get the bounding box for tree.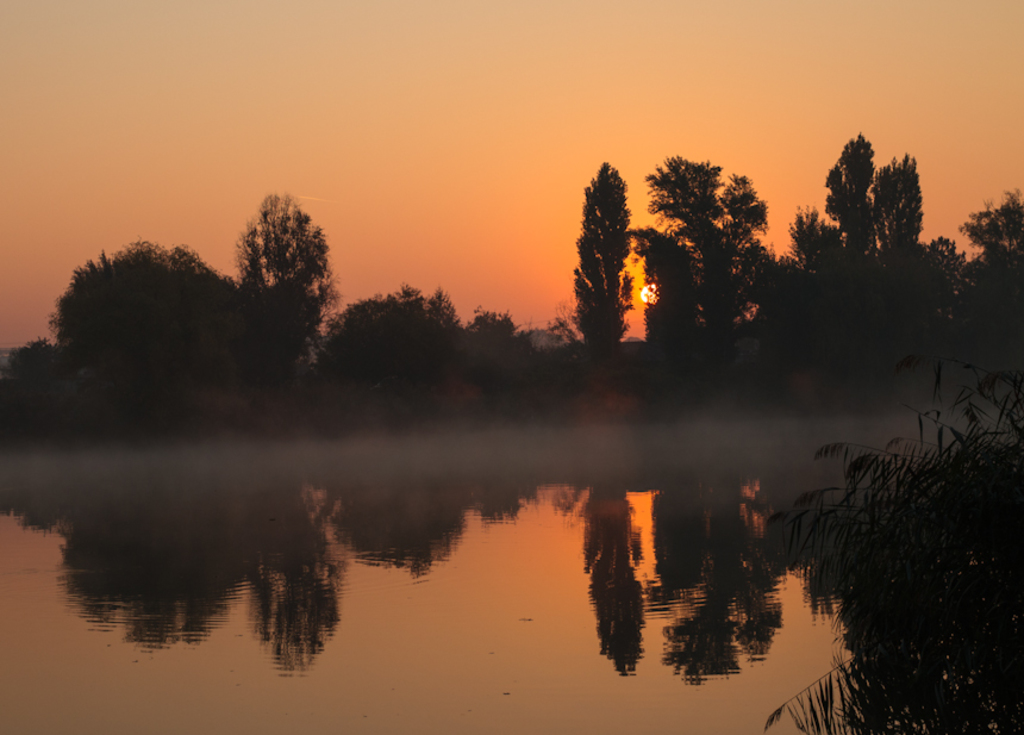
779, 132, 883, 368.
